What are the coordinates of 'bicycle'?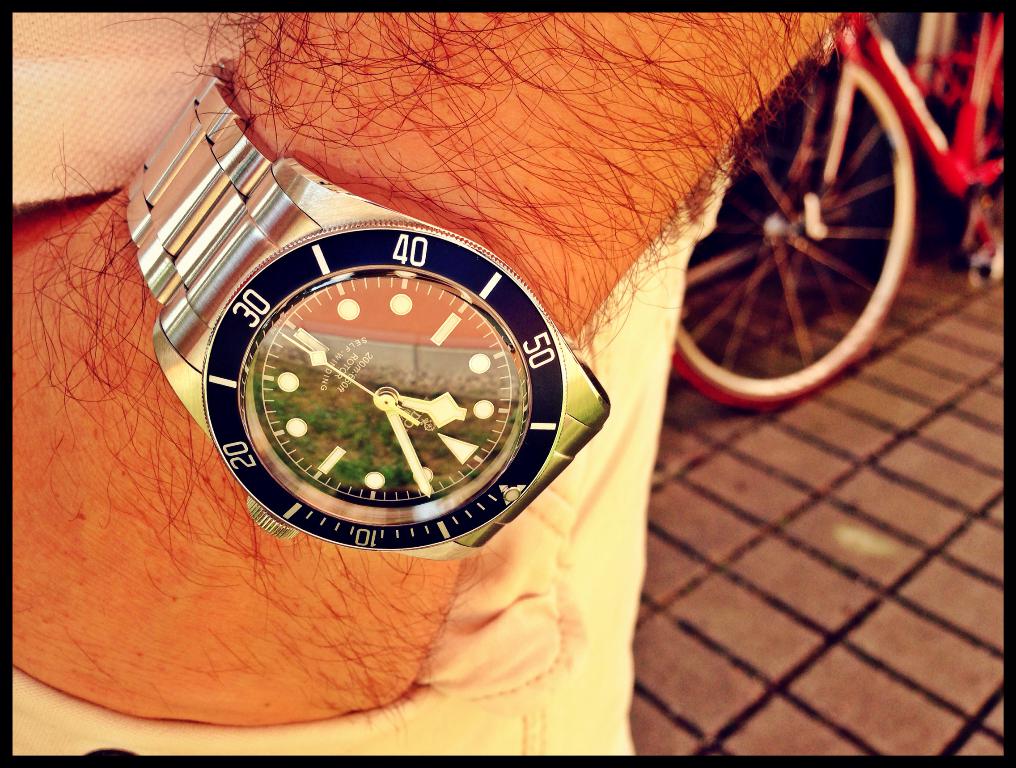
select_region(672, 10, 1003, 411).
